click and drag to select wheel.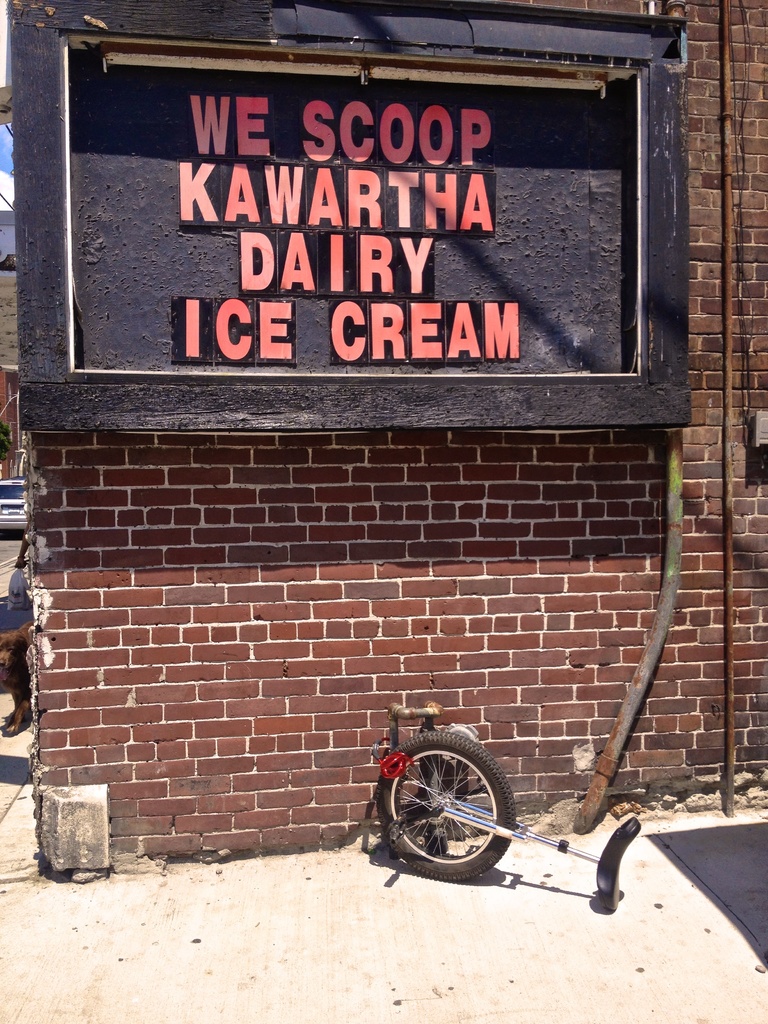
Selection: bbox=(383, 735, 529, 875).
